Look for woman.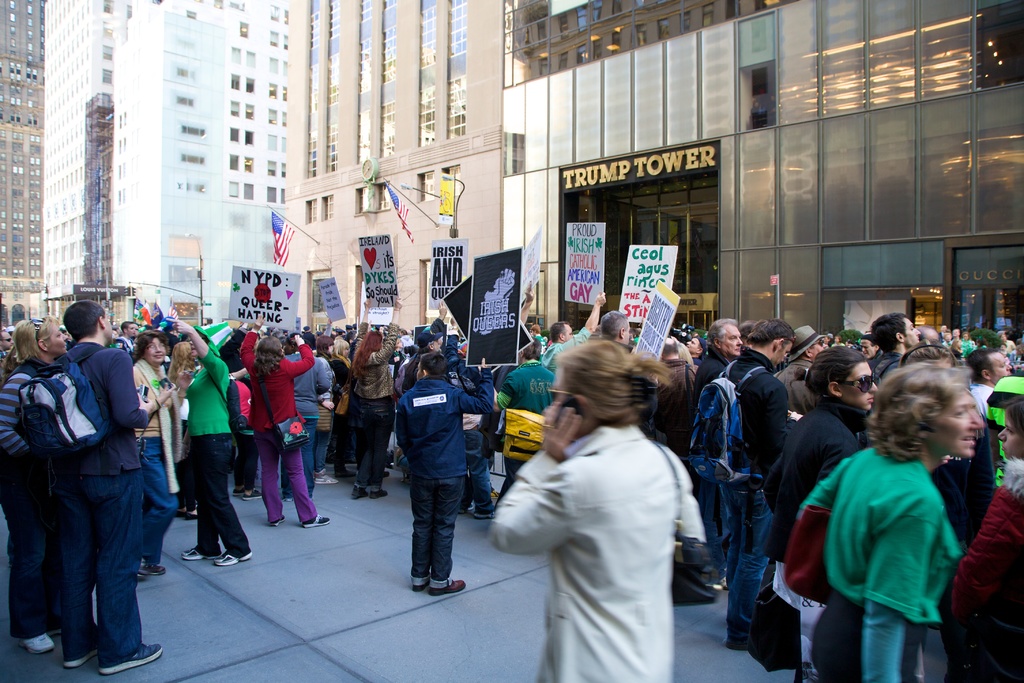
Found: rect(310, 332, 340, 484).
